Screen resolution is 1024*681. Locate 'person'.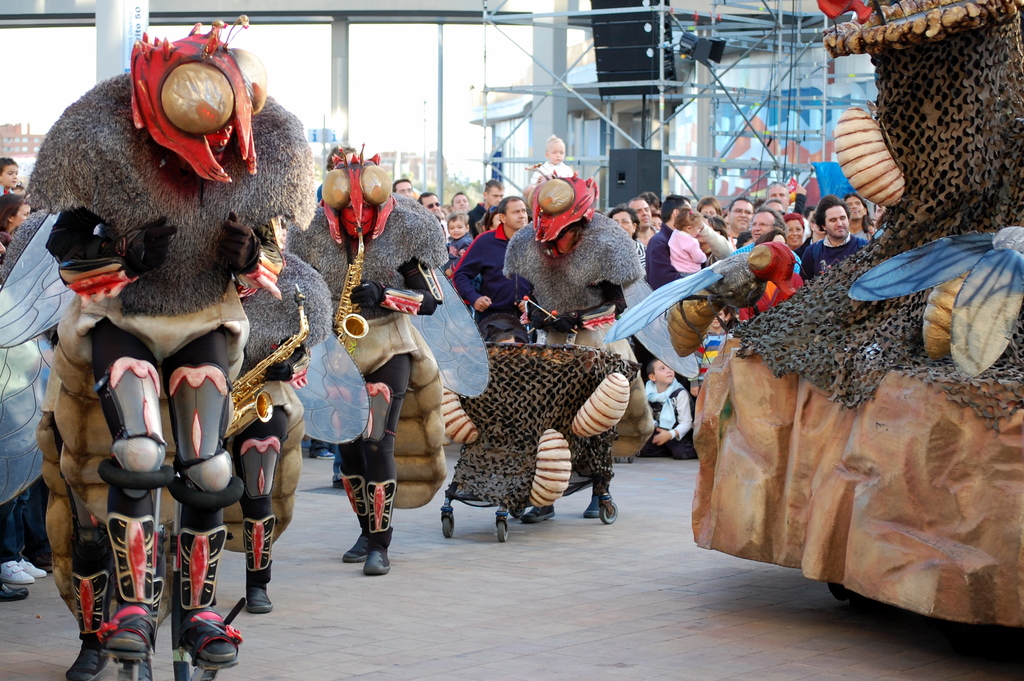
<box>527,136,592,219</box>.
